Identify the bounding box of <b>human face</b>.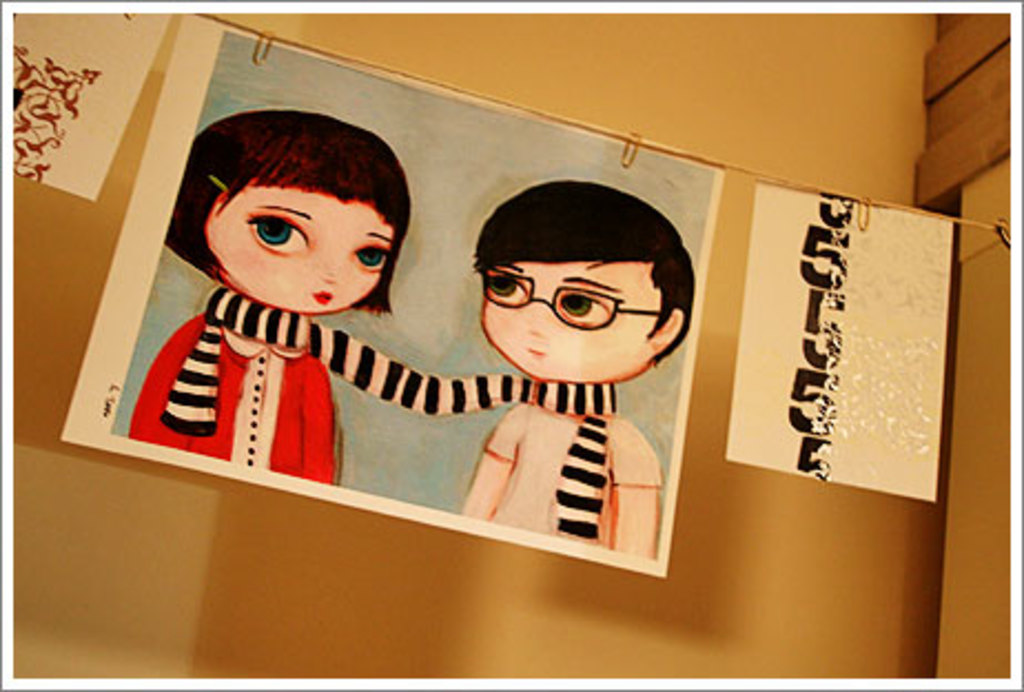
479:260:654:381.
